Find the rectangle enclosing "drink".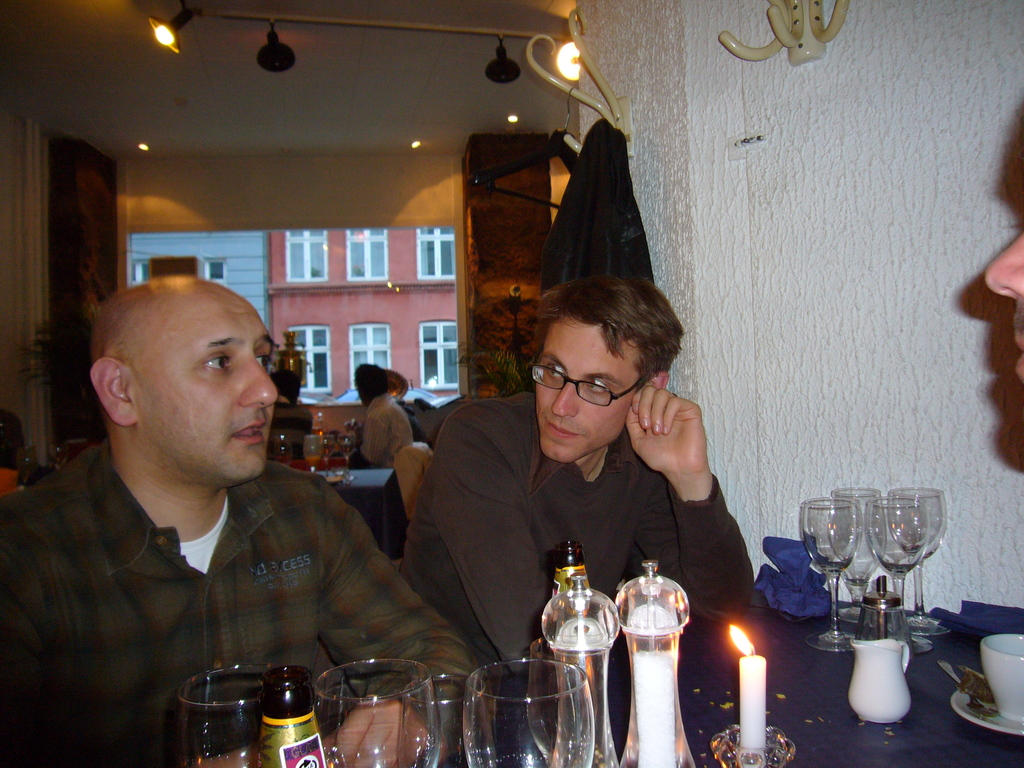
locate(318, 442, 338, 460).
